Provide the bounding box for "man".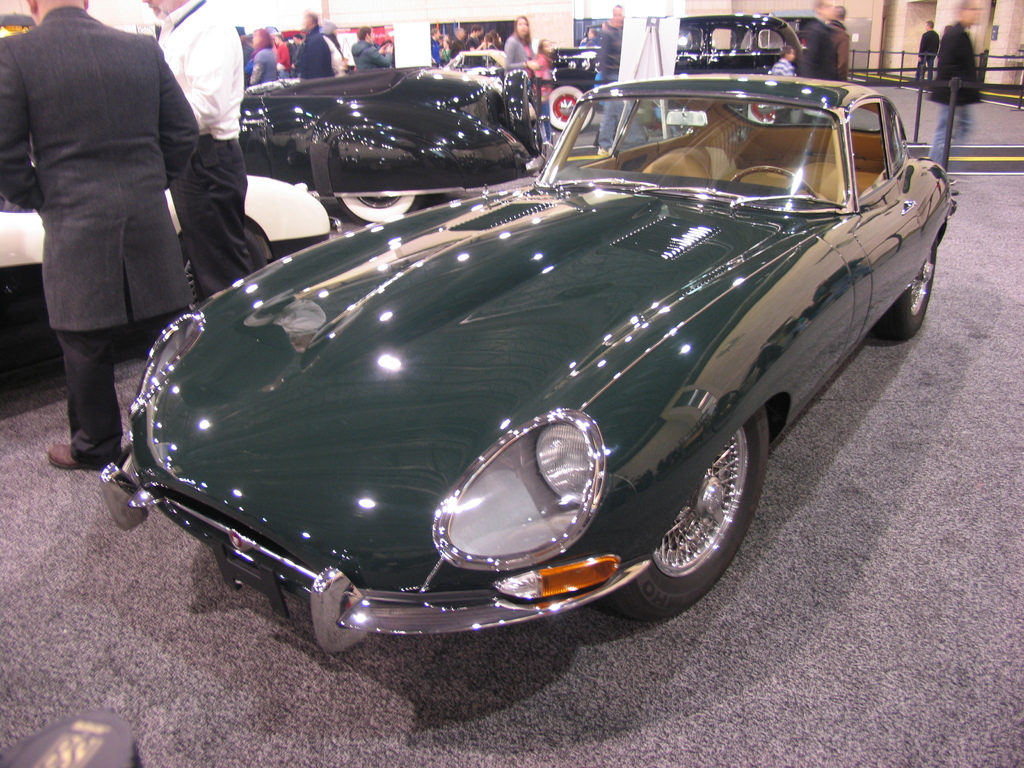
141/0/257/302.
